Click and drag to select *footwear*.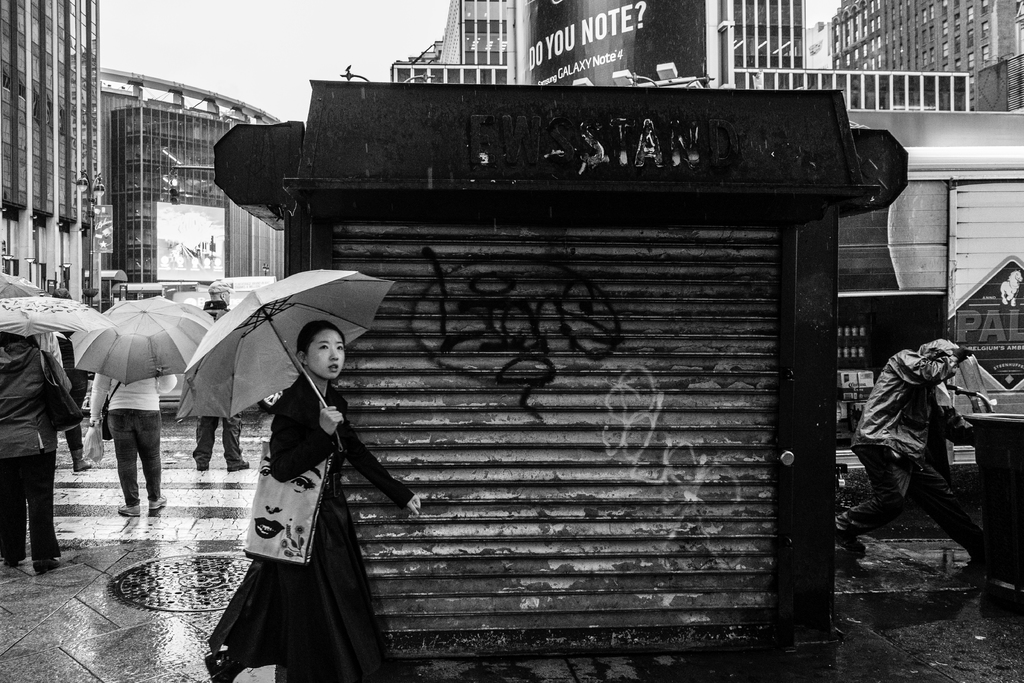
Selection: box(75, 445, 93, 471).
